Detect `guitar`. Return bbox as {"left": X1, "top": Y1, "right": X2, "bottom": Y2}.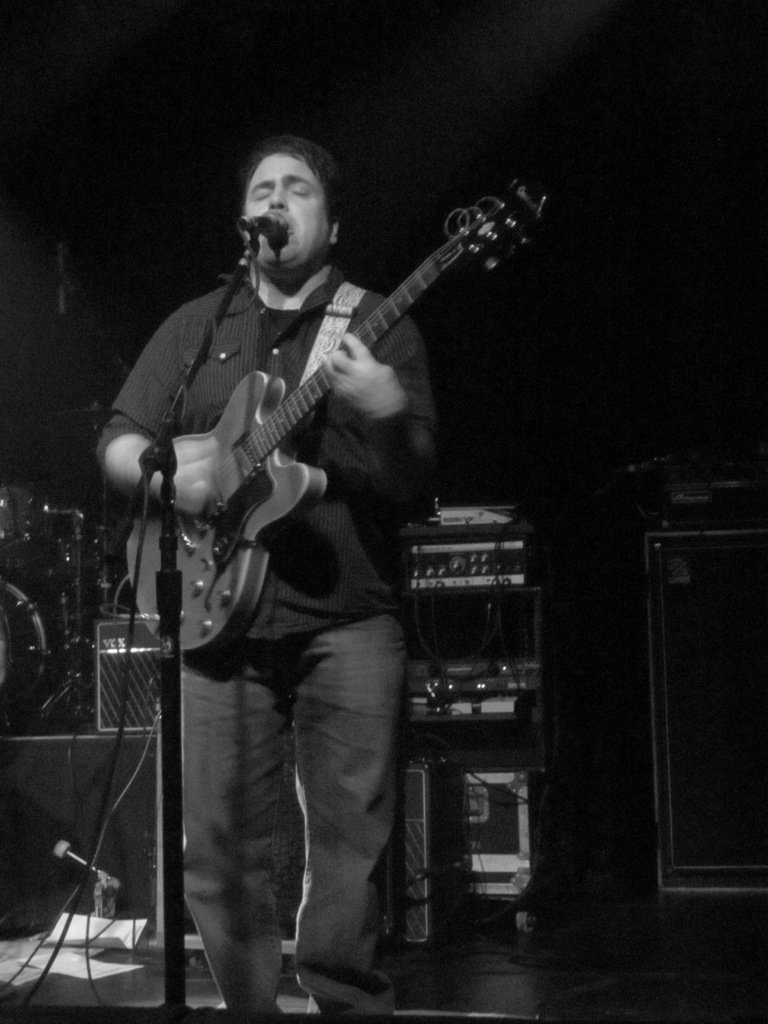
{"left": 108, "top": 175, "right": 546, "bottom": 646}.
